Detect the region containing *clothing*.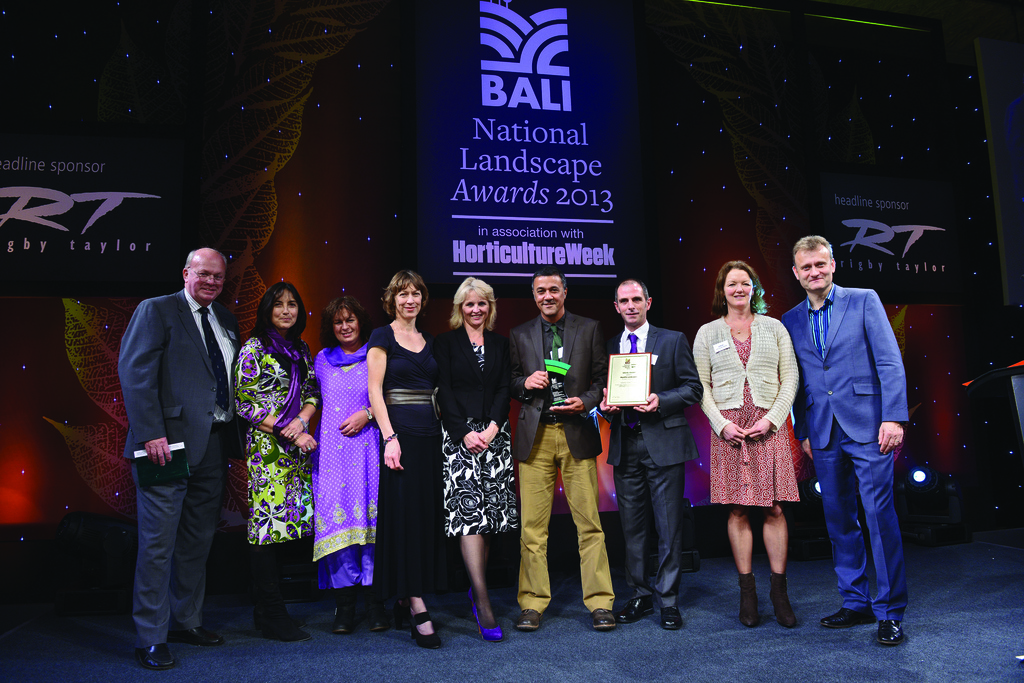
<region>767, 571, 793, 611</region>.
